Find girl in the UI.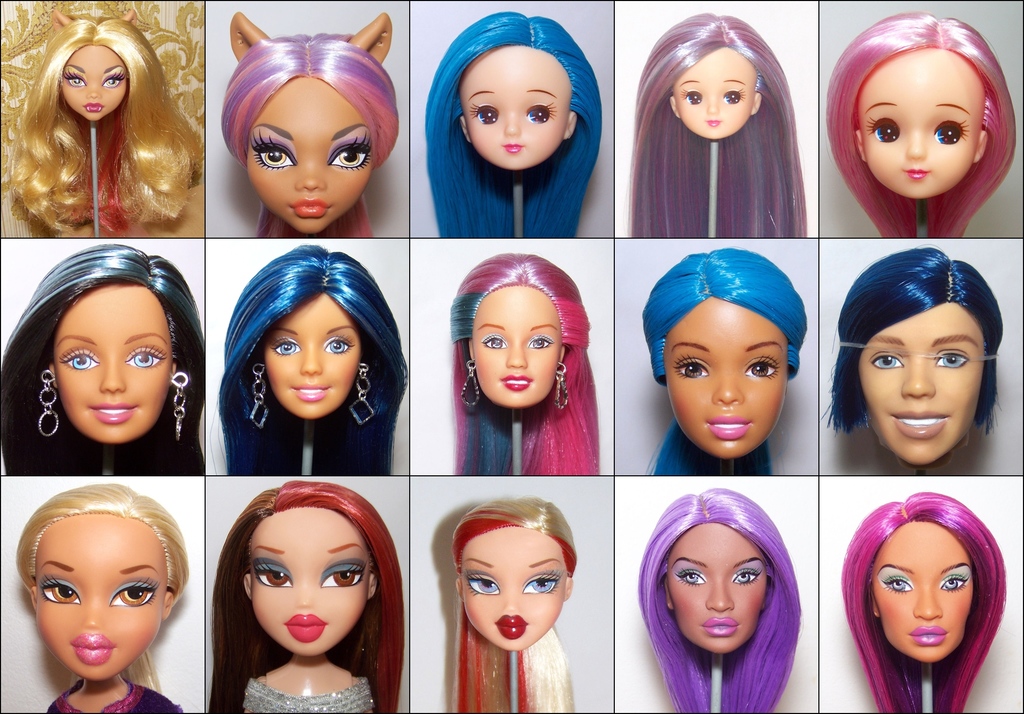
UI element at 454,256,601,476.
